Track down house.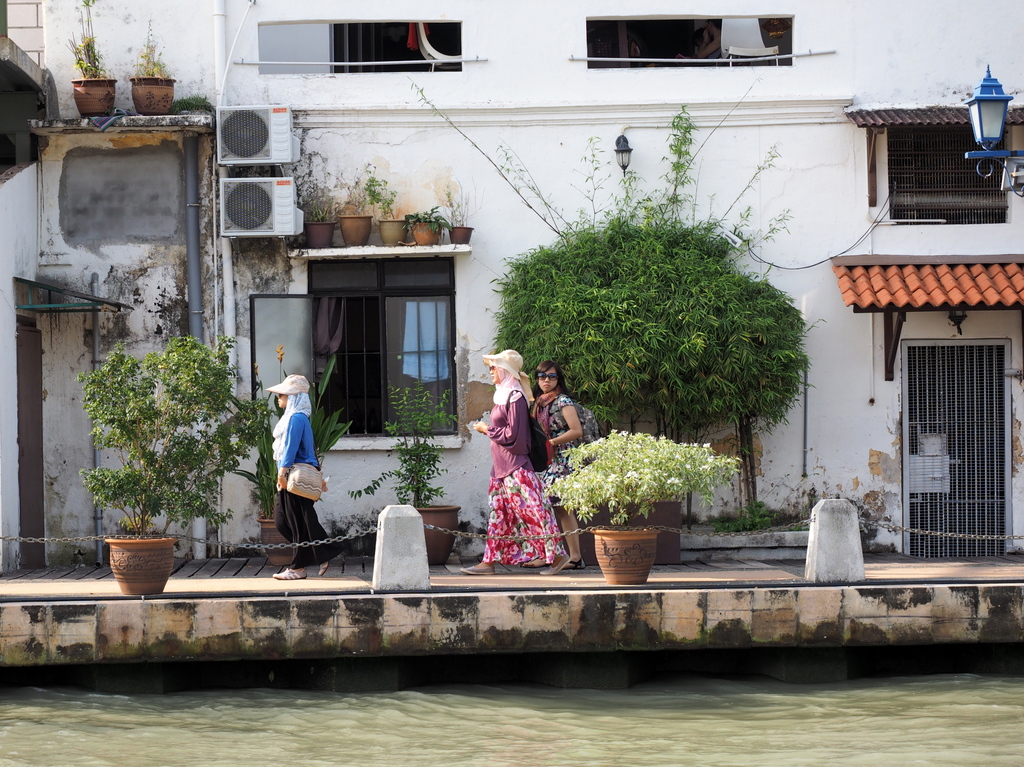
Tracked to x1=301 y1=13 x2=746 y2=546.
